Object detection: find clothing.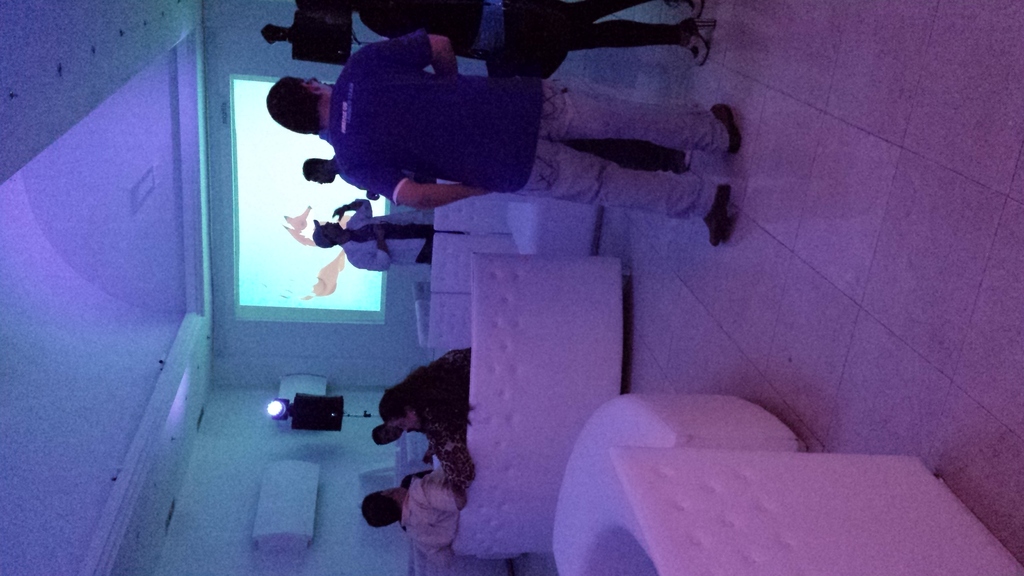
420:342:477:440.
